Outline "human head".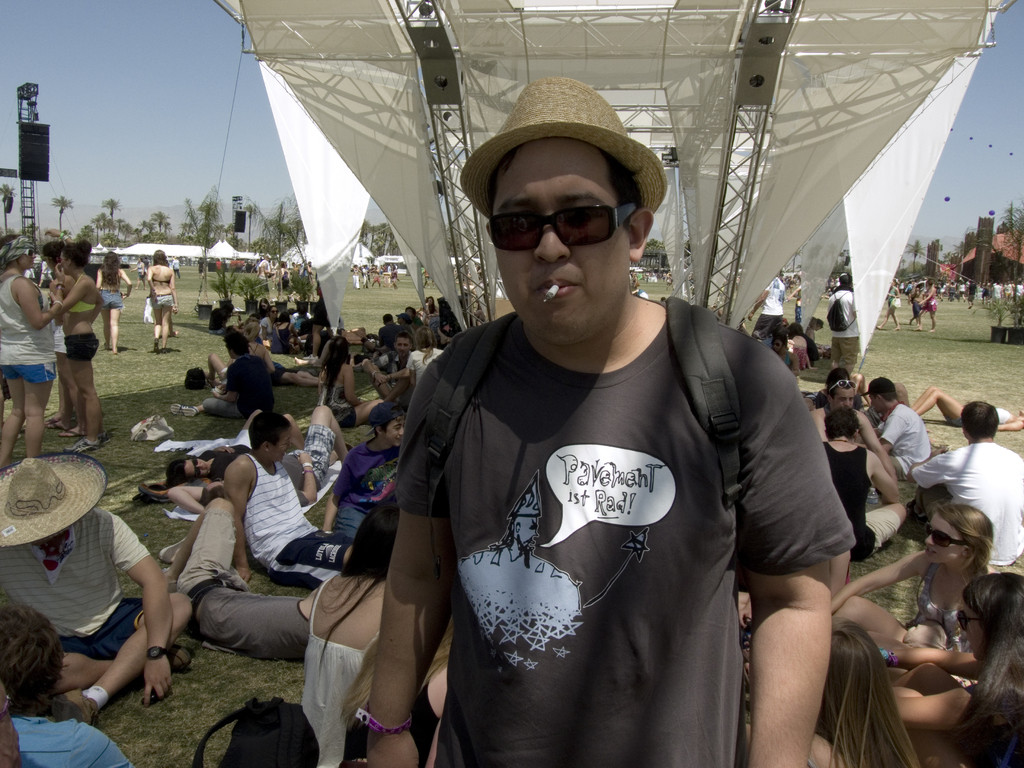
Outline: crop(324, 337, 352, 367).
